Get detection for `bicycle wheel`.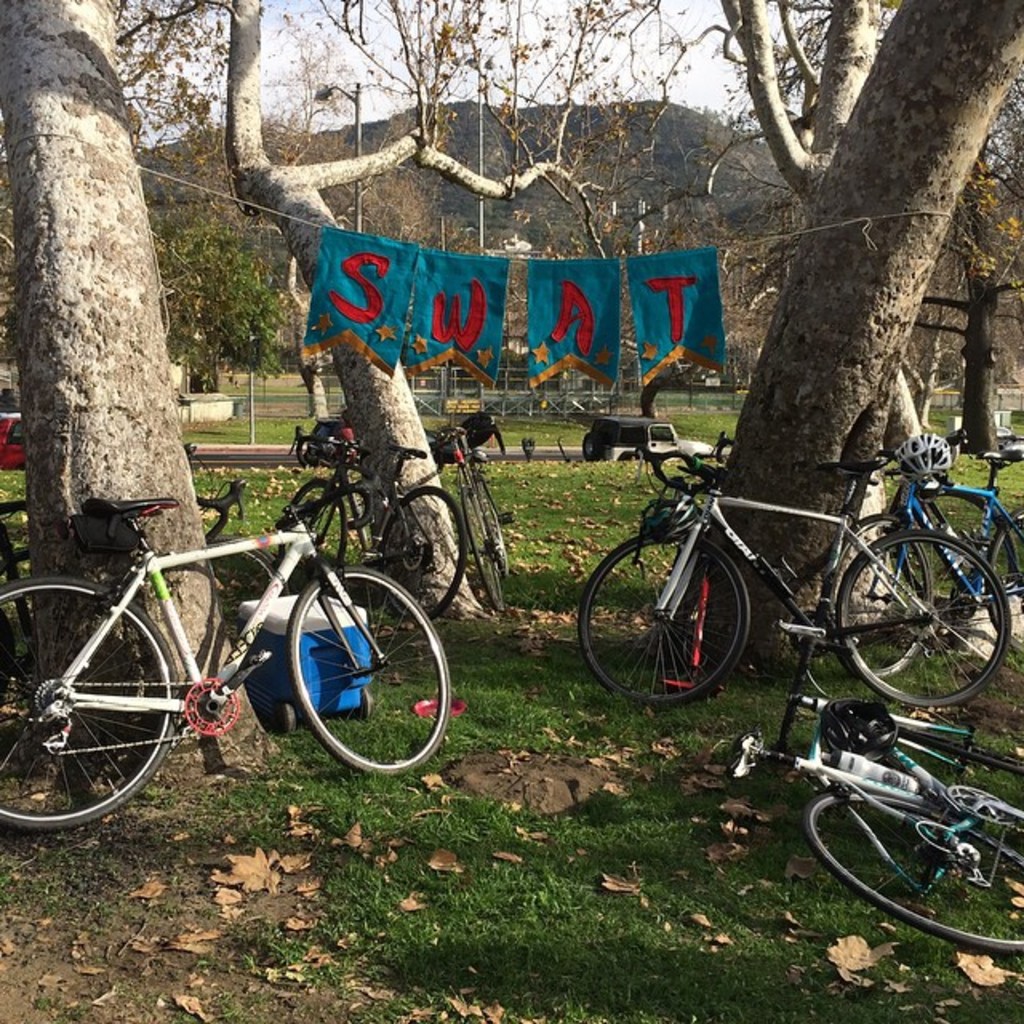
Detection: 280/474/354/563.
